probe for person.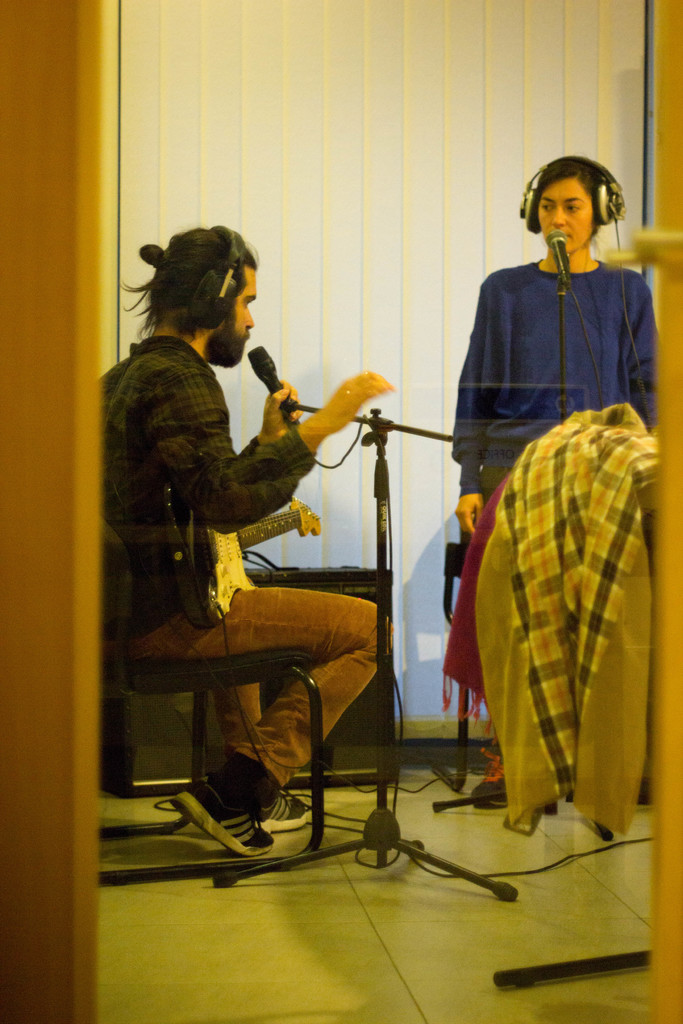
Probe result: <region>431, 136, 657, 886</region>.
